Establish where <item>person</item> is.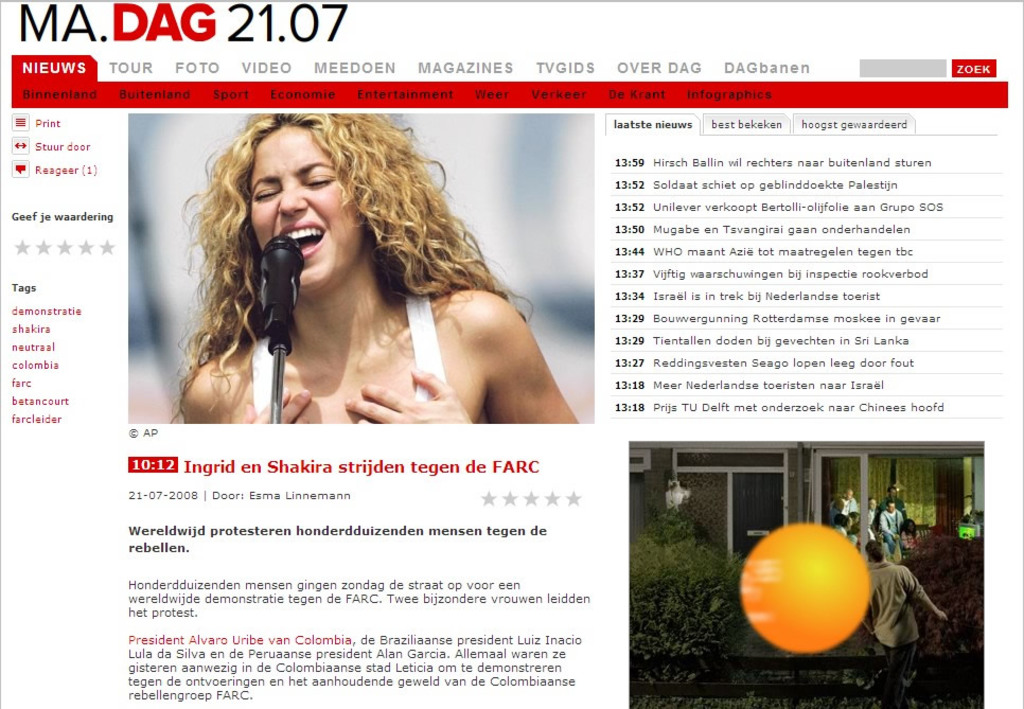
Established at locate(880, 502, 903, 562).
